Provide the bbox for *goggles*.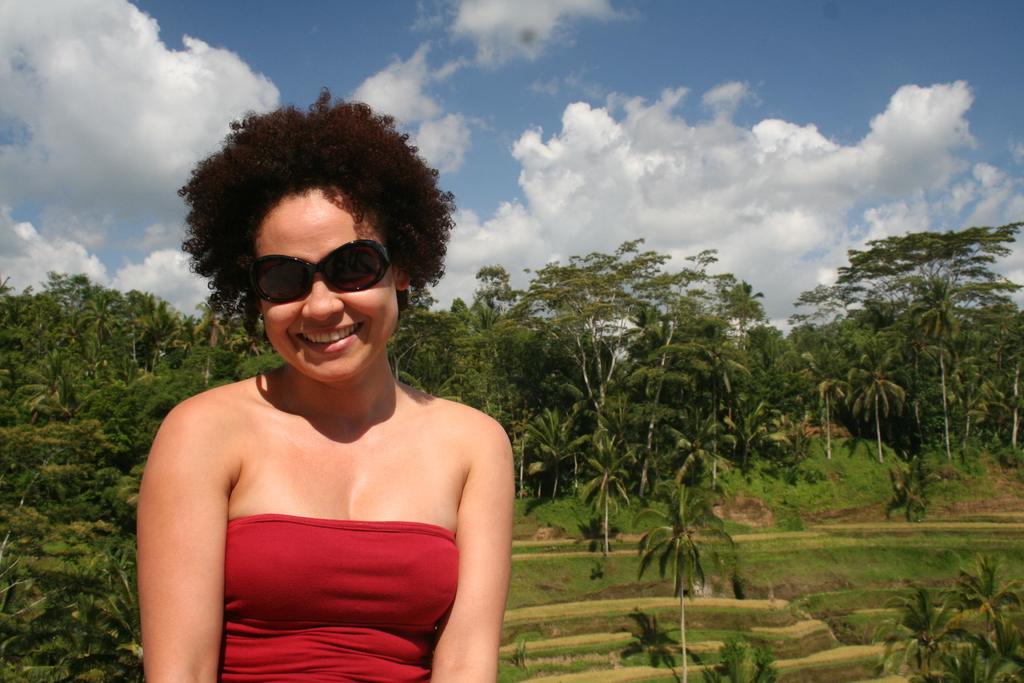
[left=235, top=240, right=394, bottom=306].
